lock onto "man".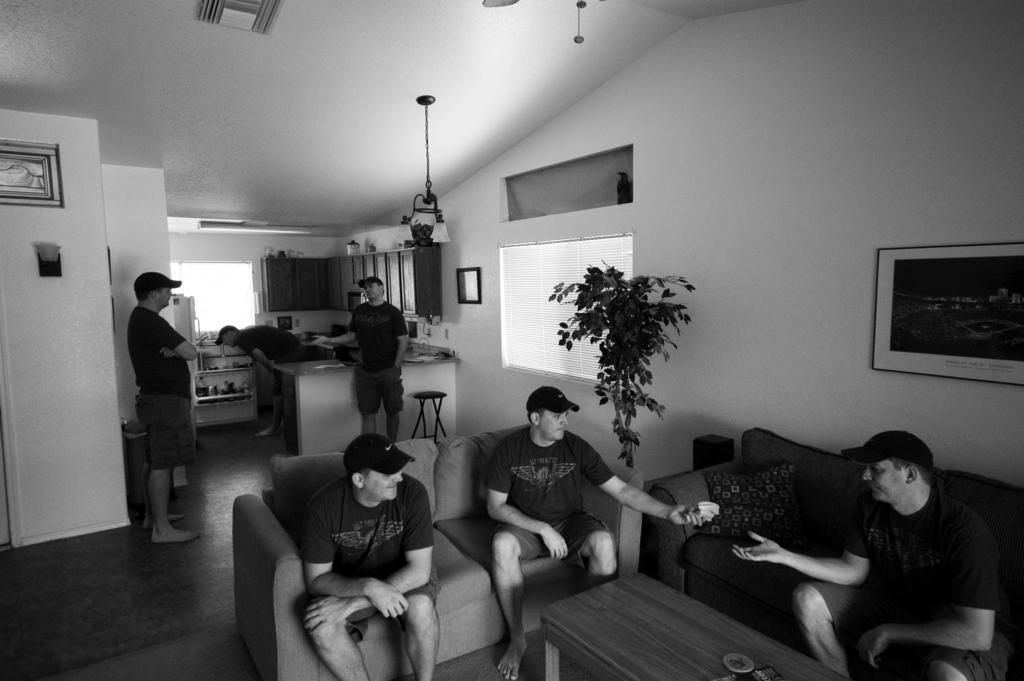
Locked: (731, 429, 1010, 680).
